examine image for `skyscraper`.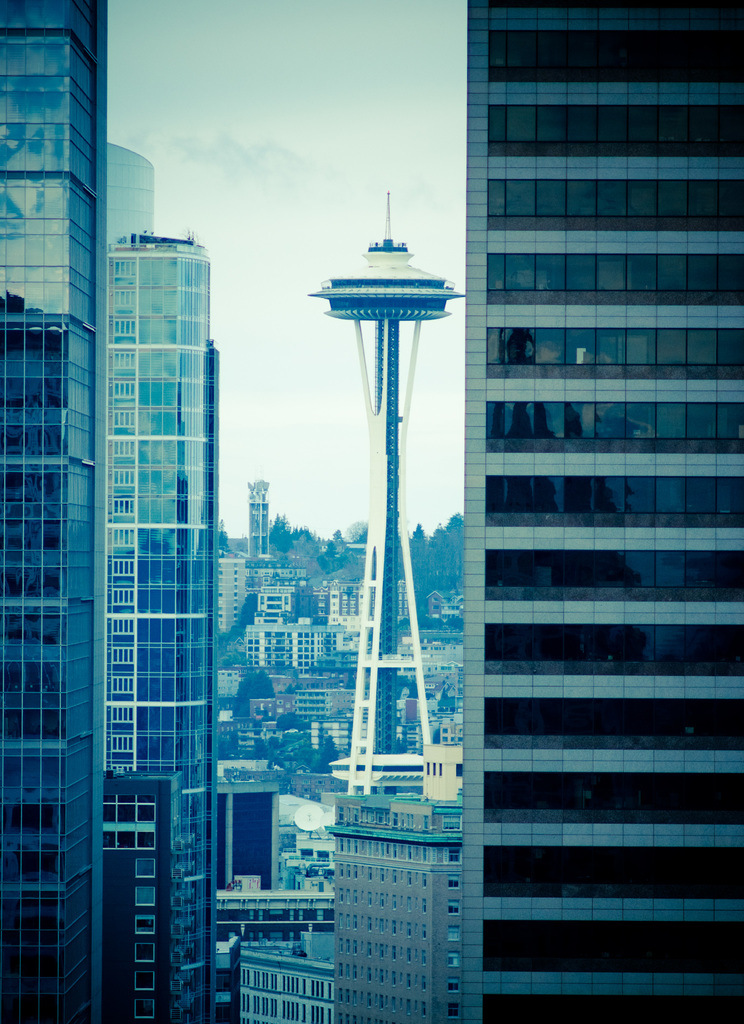
Examination result: left=0, top=0, right=108, bottom=1023.
